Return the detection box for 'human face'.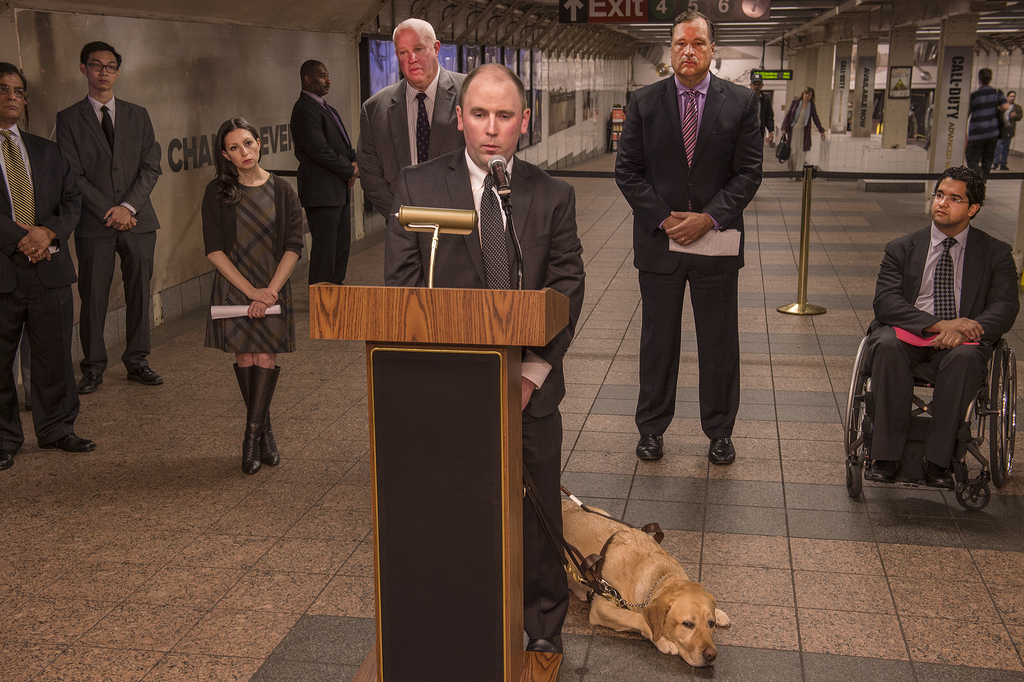
detection(397, 31, 435, 88).
